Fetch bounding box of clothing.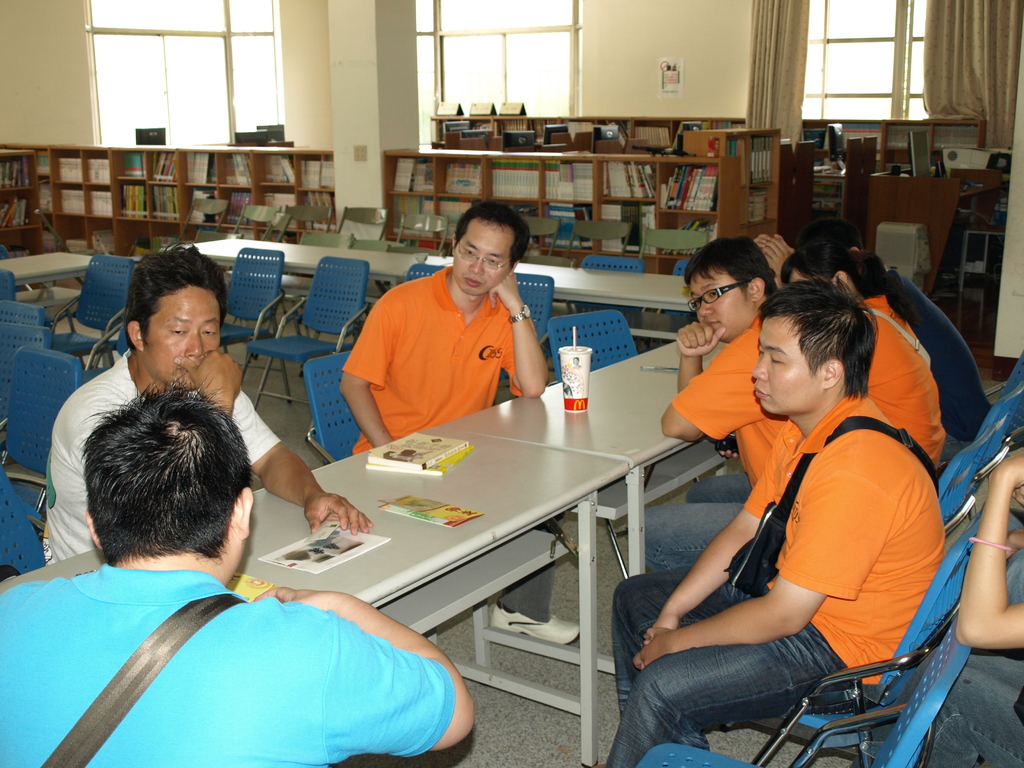
Bbox: BBox(881, 268, 992, 463).
